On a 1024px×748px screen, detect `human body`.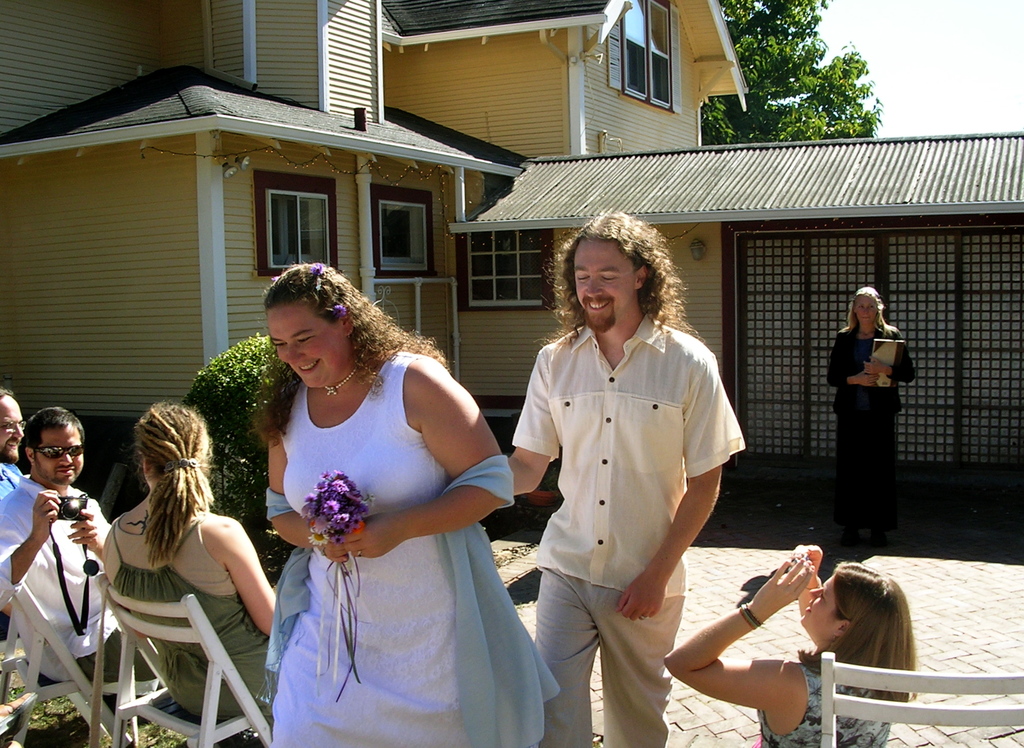
0 394 163 687.
